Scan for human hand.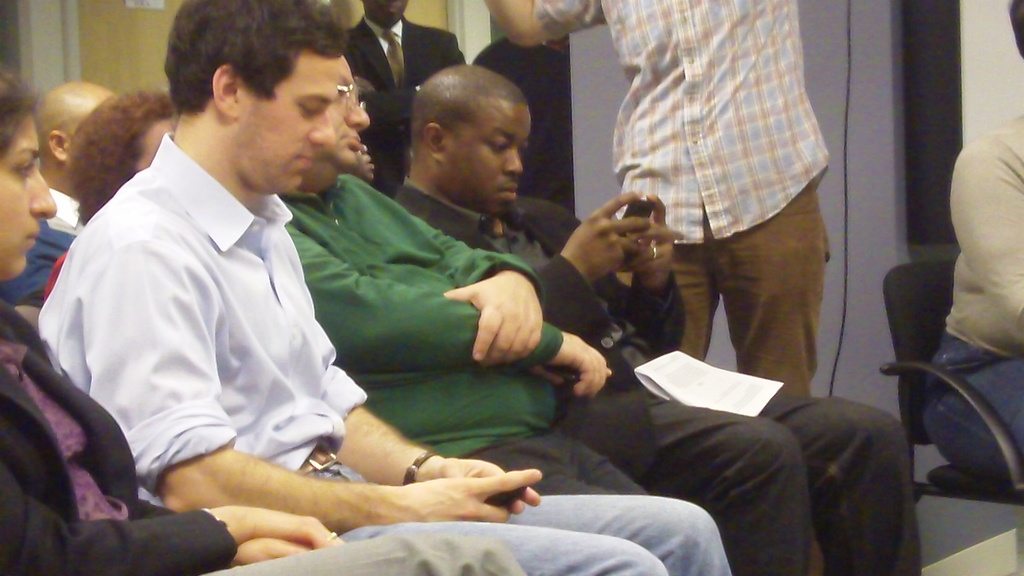
Scan result: pyautogui.locateOnScreen(398, 468, 545, 523).
